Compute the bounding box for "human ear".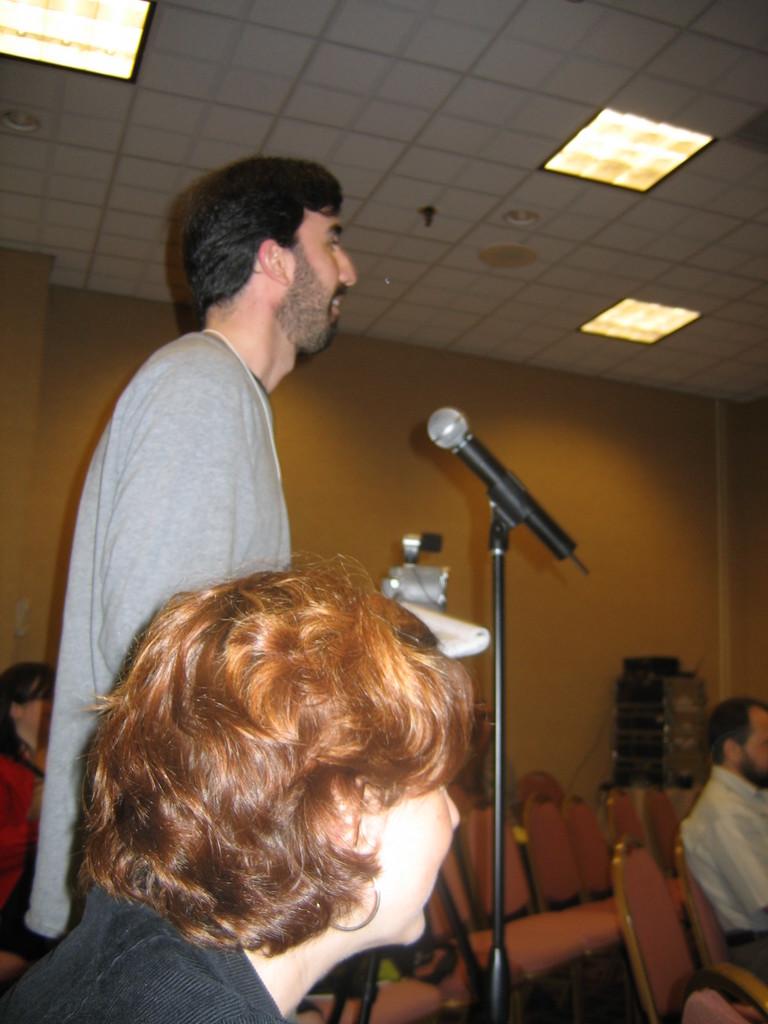
(259,241,287,283).
